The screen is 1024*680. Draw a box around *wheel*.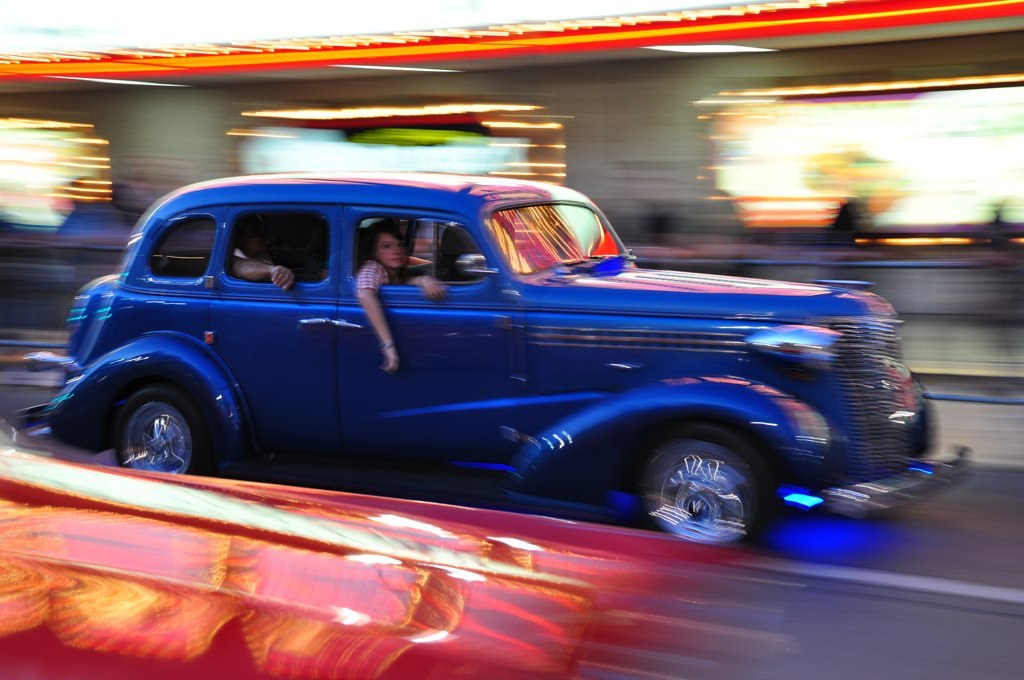
bbox=[634, 422, 766, 545].
